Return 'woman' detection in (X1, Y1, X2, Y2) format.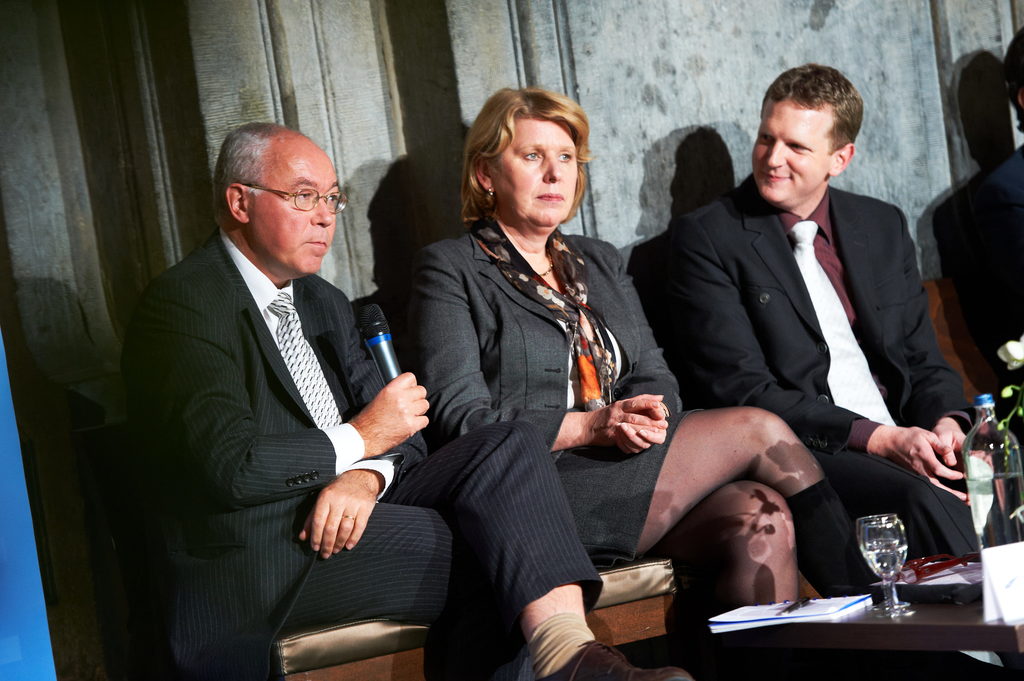
(385, 105, 752, 679).
